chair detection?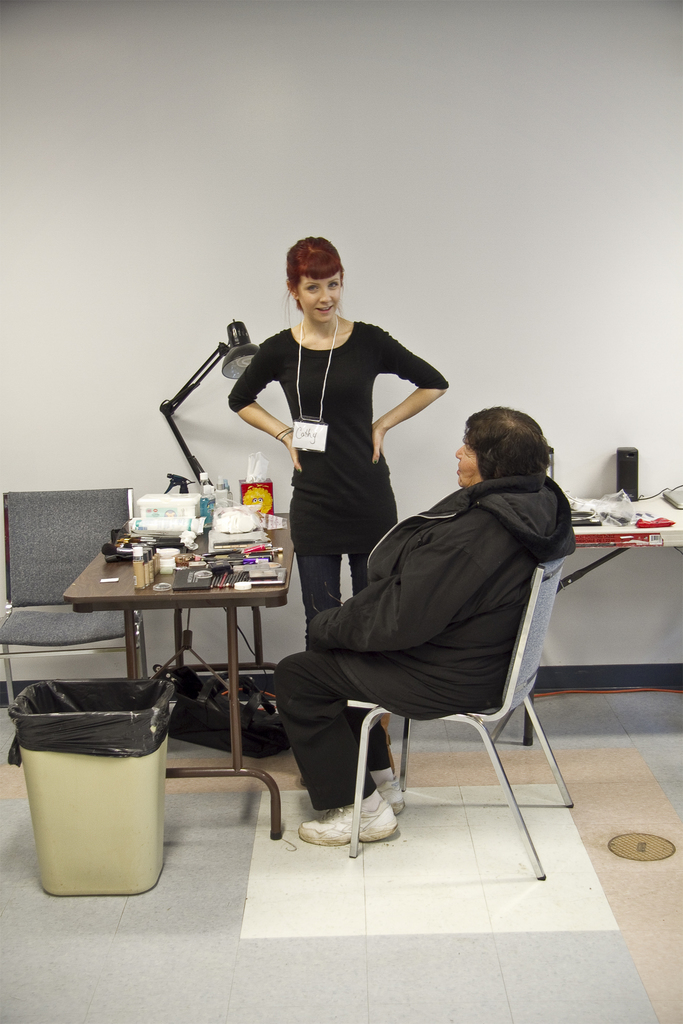
BBox(338, 548, 584, 887)
